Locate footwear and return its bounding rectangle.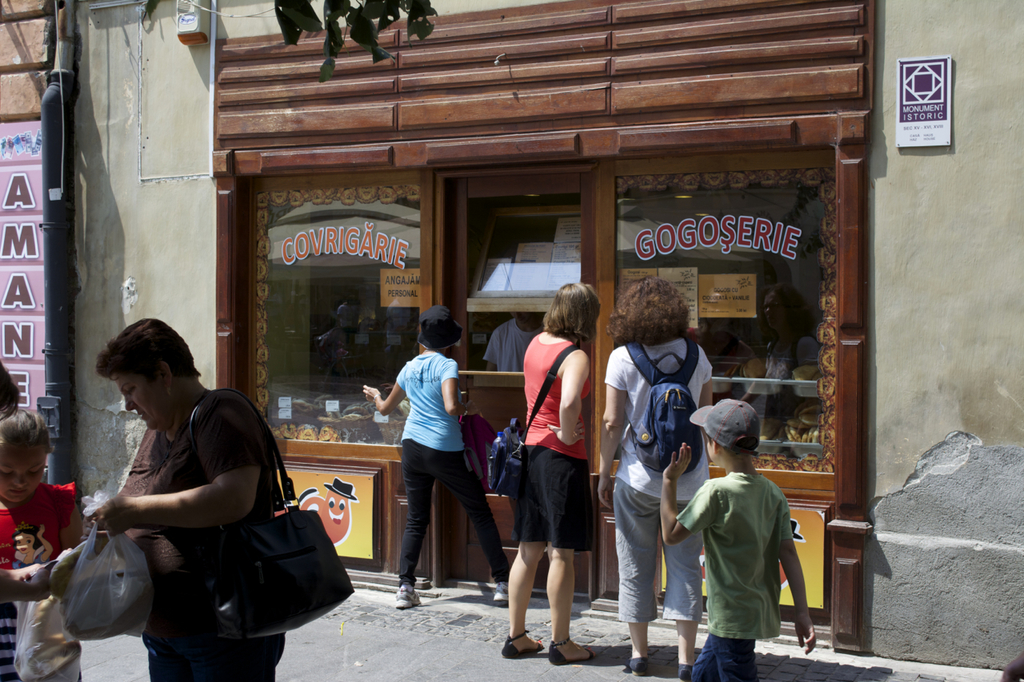
[628, 655, 644, 673].
